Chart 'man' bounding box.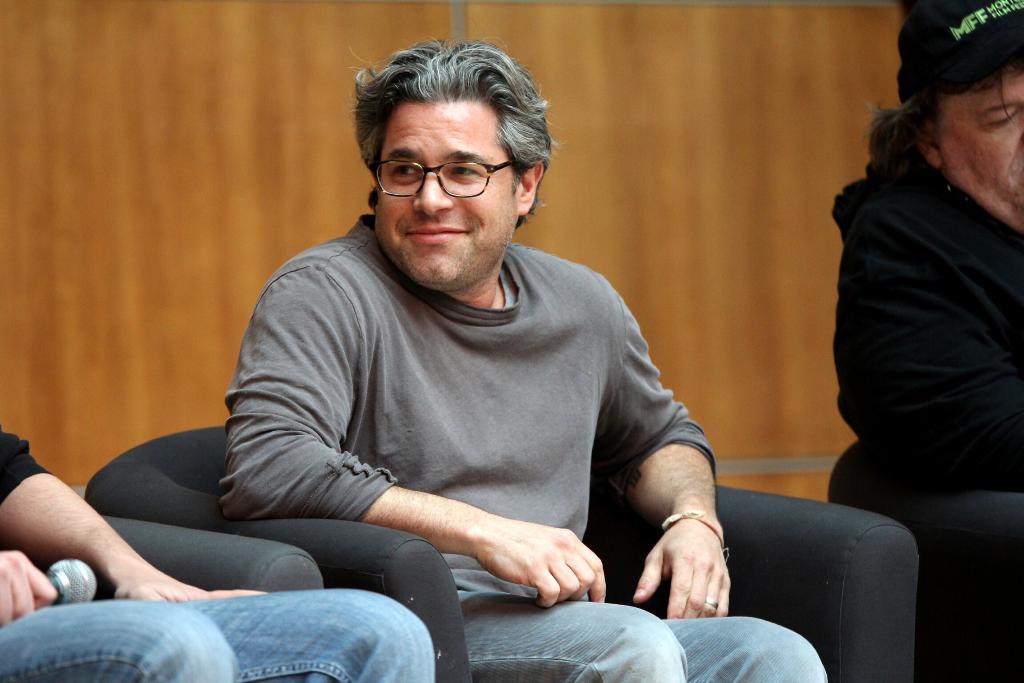
Charted: <region>220, 18, 829, 682</region>.
